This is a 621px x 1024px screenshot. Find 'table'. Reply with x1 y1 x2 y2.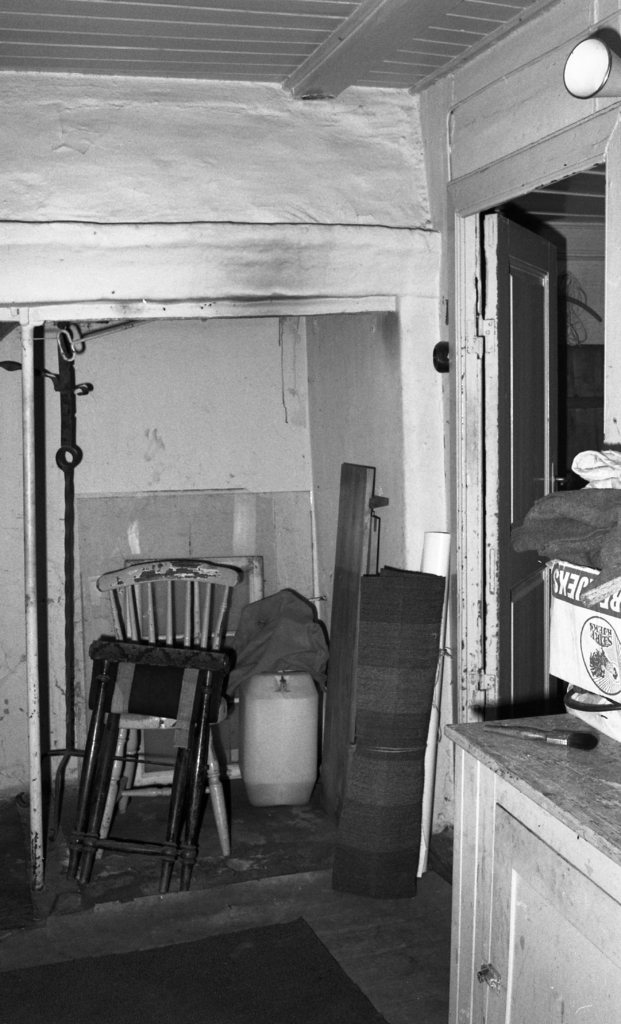
441 705 620 1023.
